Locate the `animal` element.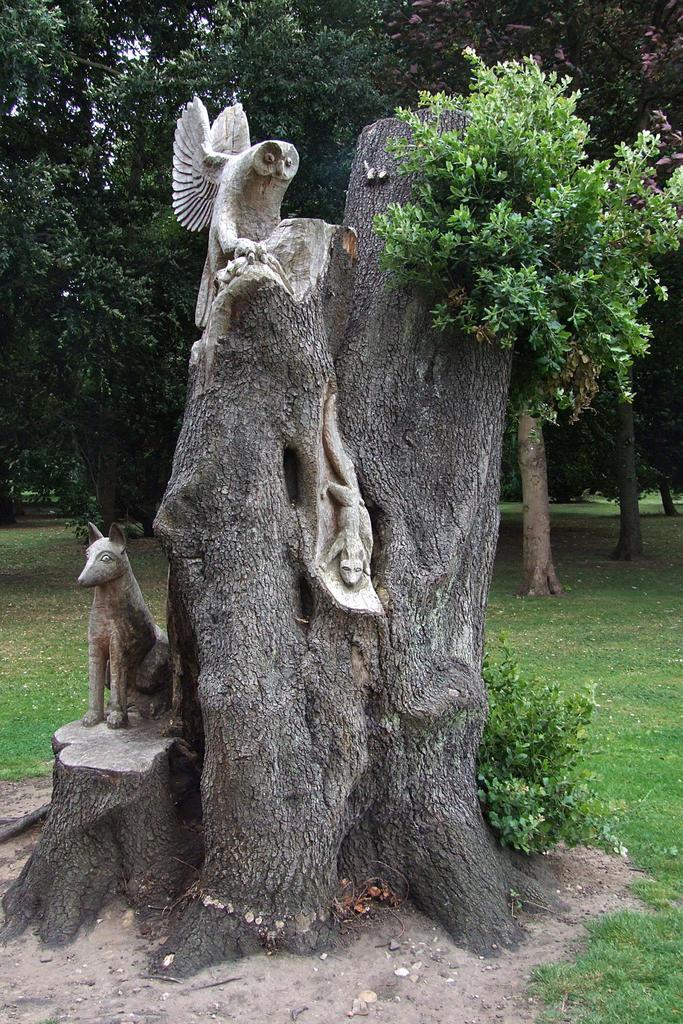
Element bbox: x1=81 y1=519 x2=169 y2=727.
